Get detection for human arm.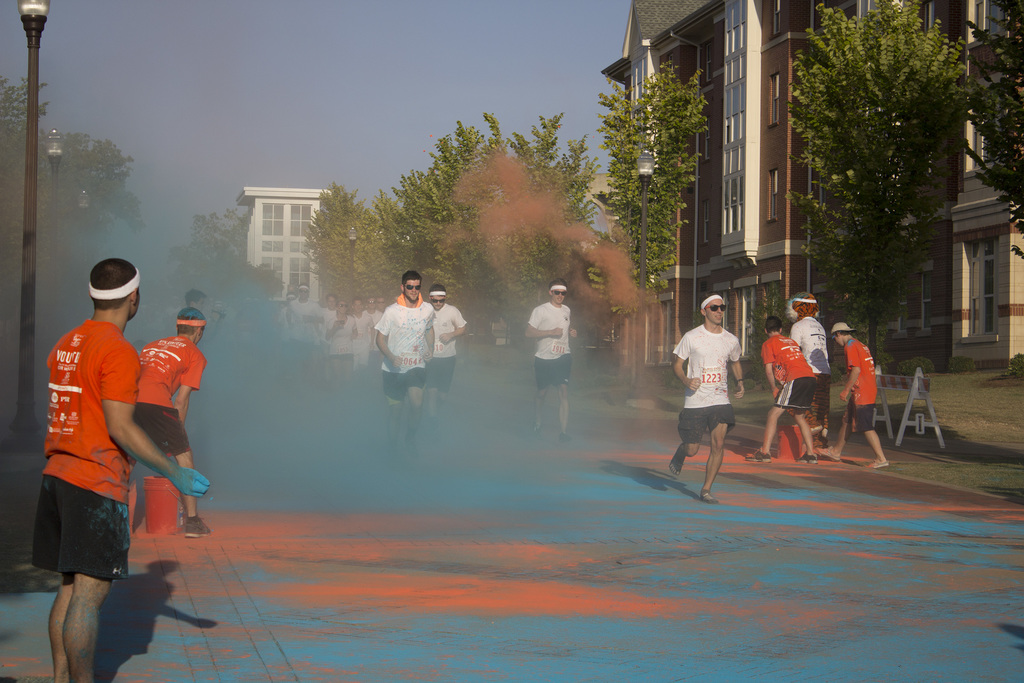
Detection: box=[728, 337, 746, 399].
